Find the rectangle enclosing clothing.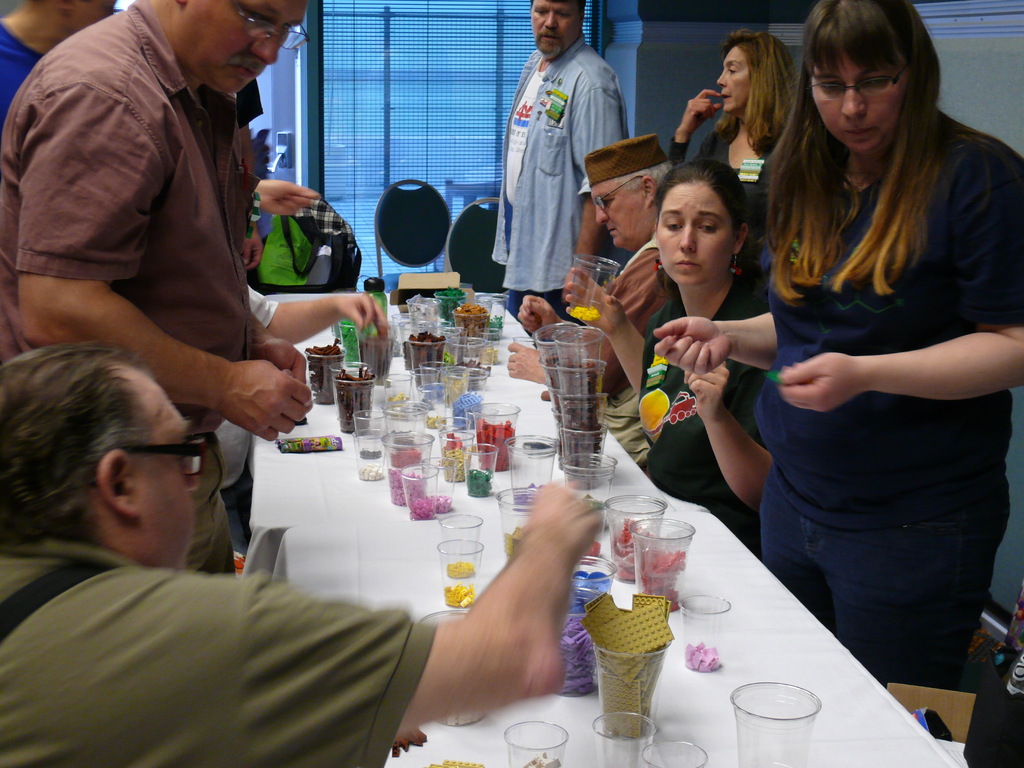
bbox=(0, 540, 436, 767).
